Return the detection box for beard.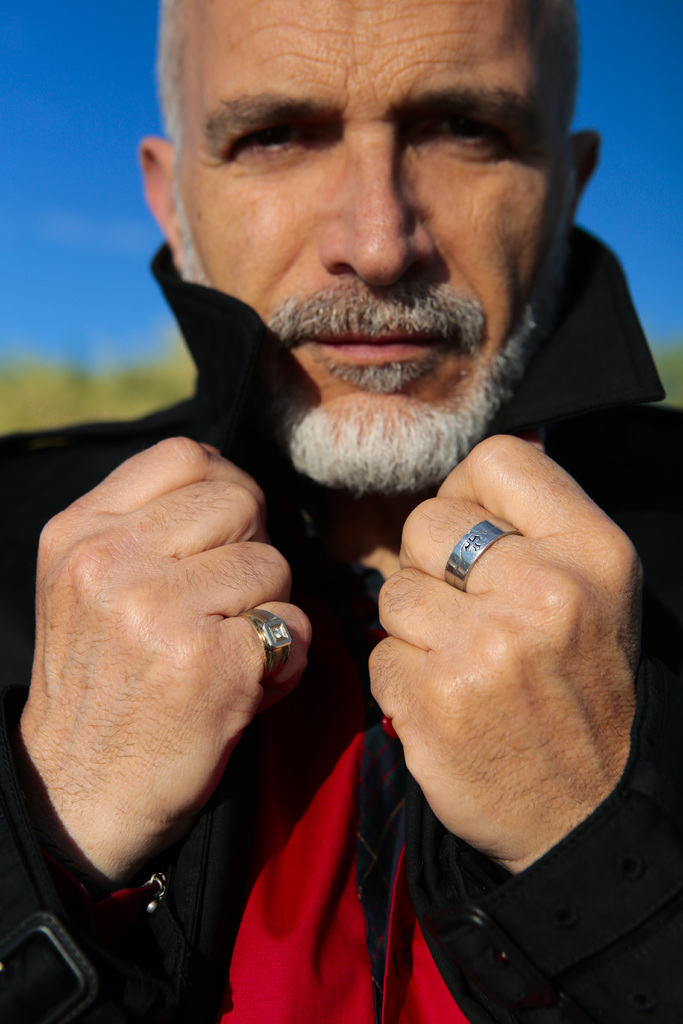
(236, 211, 565, 491).
